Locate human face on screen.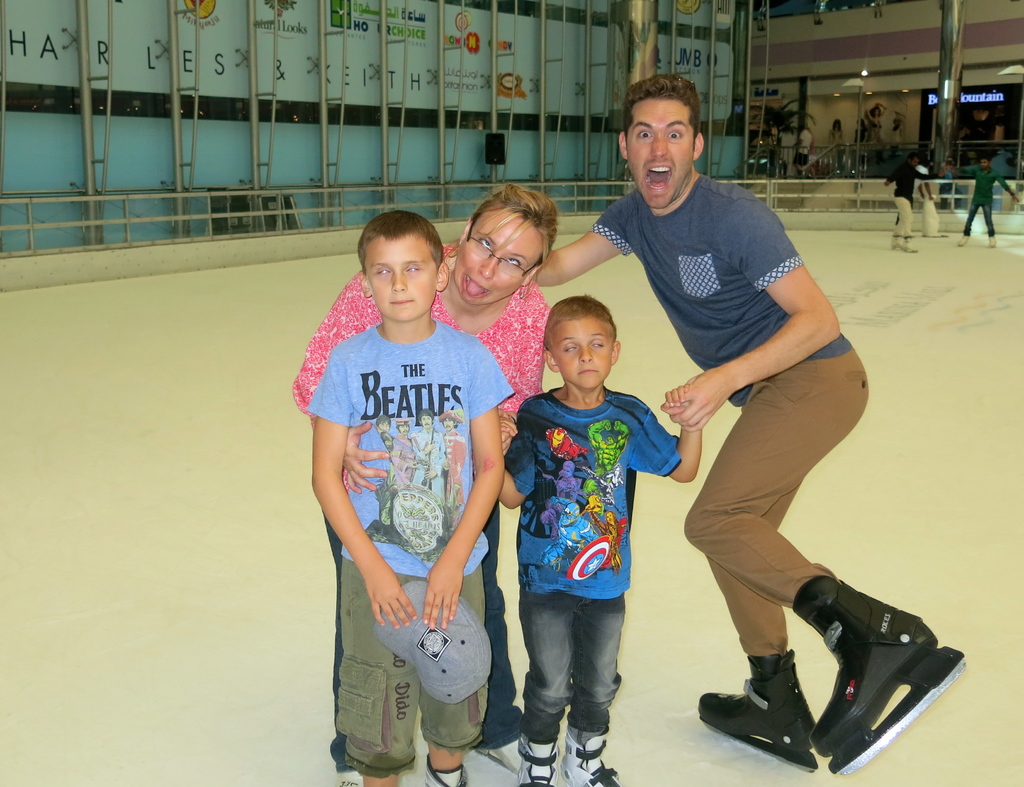
On screen at bbox(553, 316, 614, 390).
